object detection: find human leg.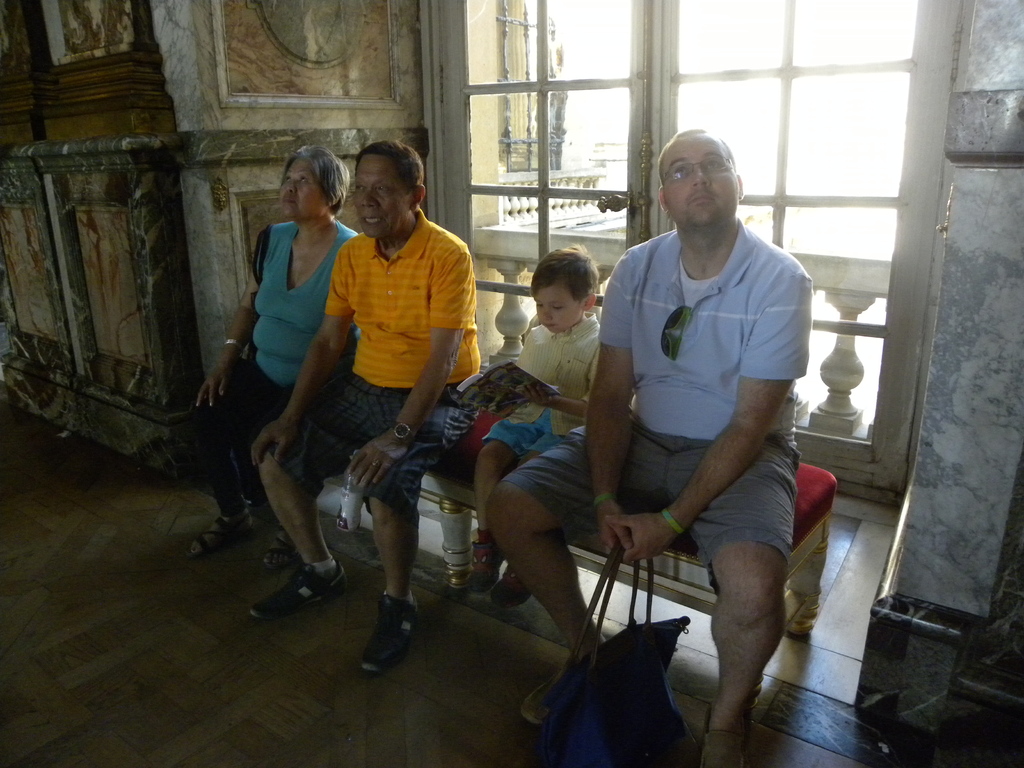
[x1=484, y1=410, x2=579, y2=605].
